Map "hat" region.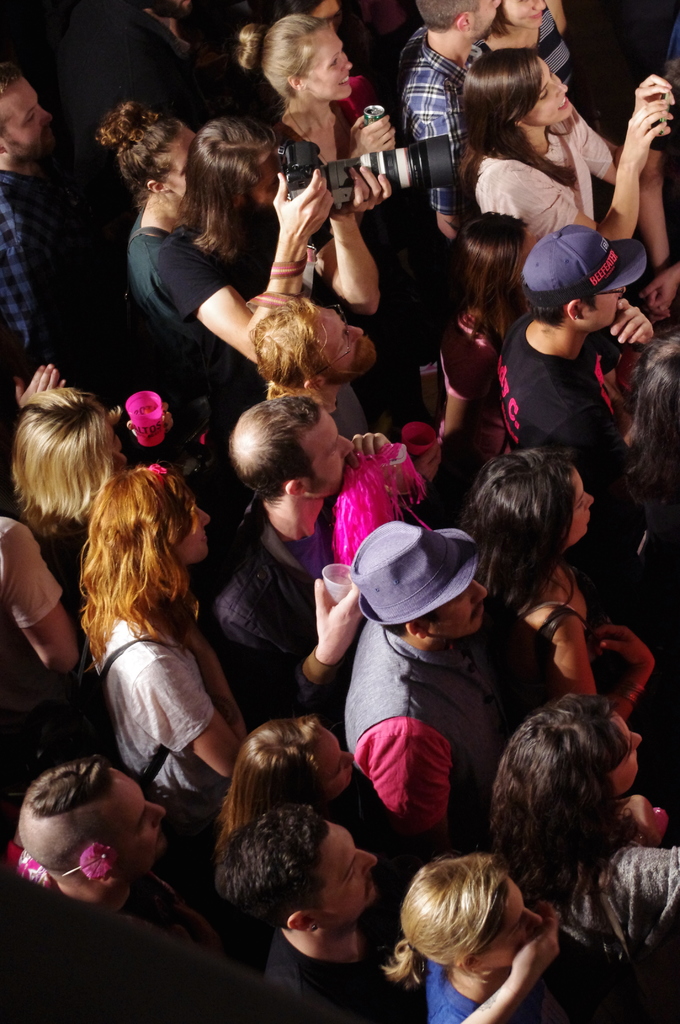
Mapped to left=342, top=524, right=488, bottom=634.
